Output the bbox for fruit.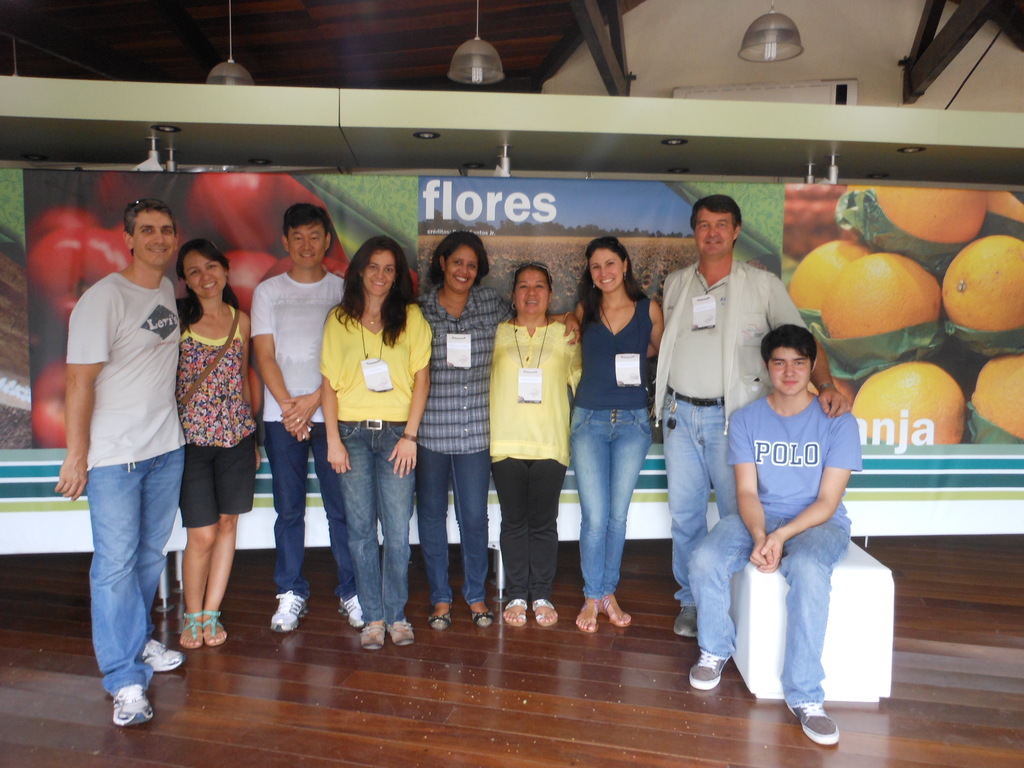
l=875, t=183, r=986, b=245.
